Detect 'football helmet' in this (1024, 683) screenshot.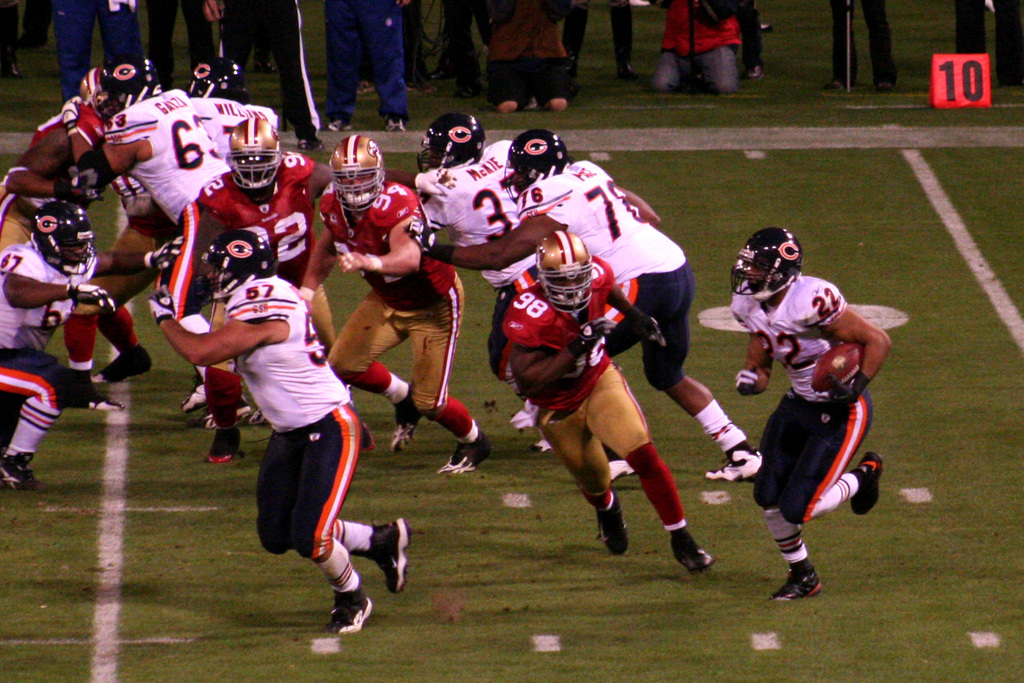
Detection: 101, 48, 163, 114.
